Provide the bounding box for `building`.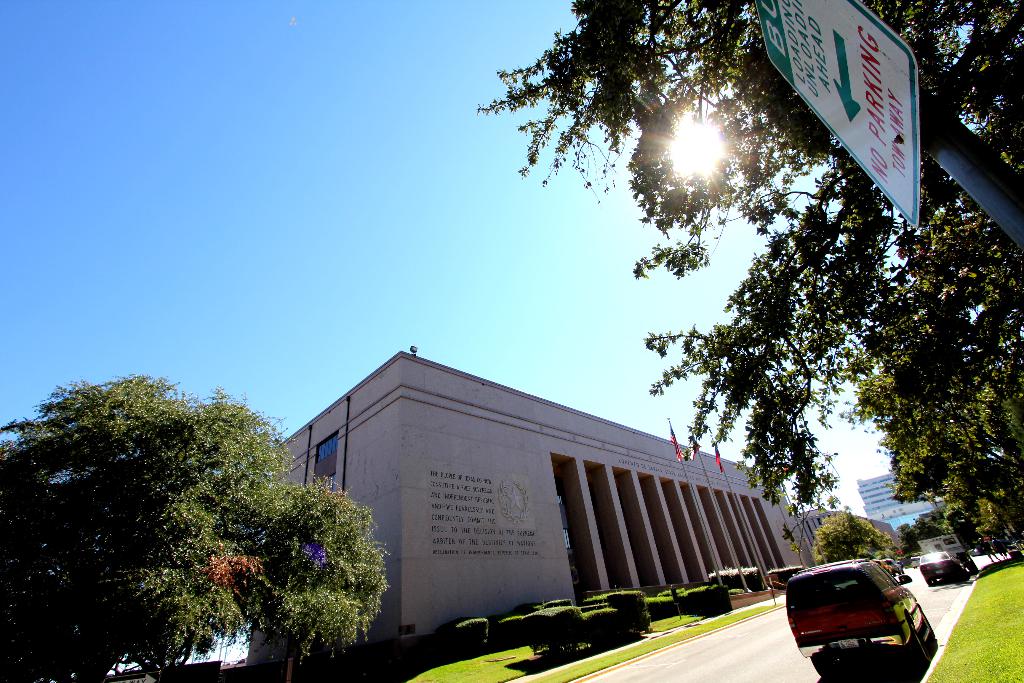
856/474/940/532.
